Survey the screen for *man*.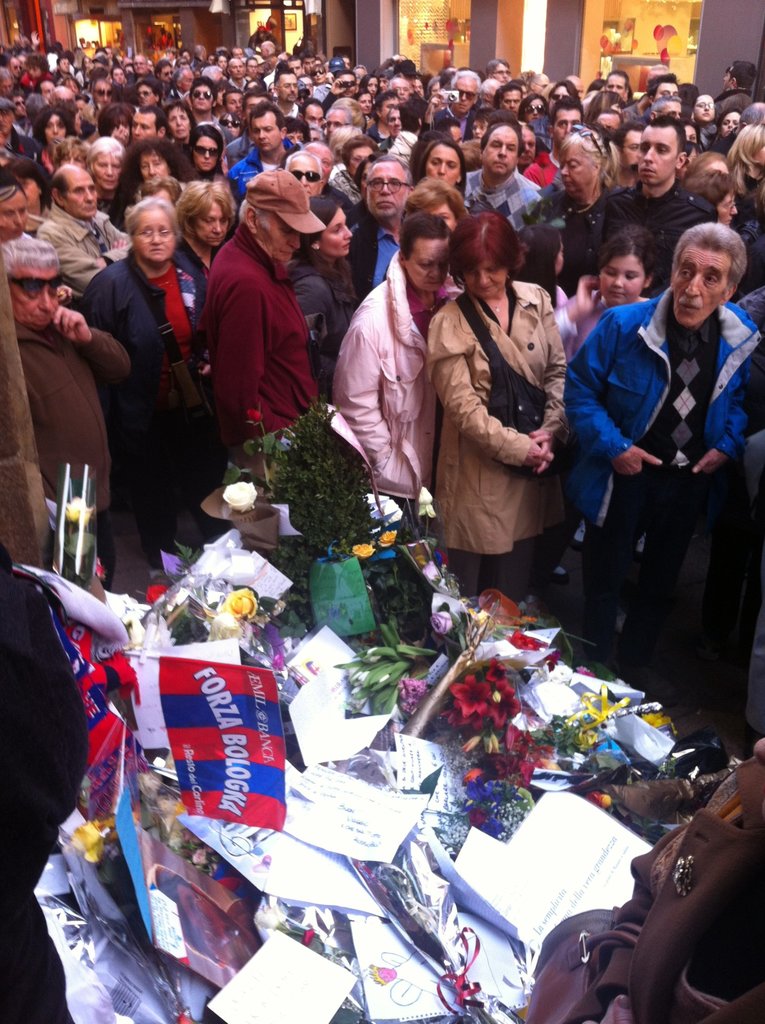
Survey found: 169/64/195/97.
